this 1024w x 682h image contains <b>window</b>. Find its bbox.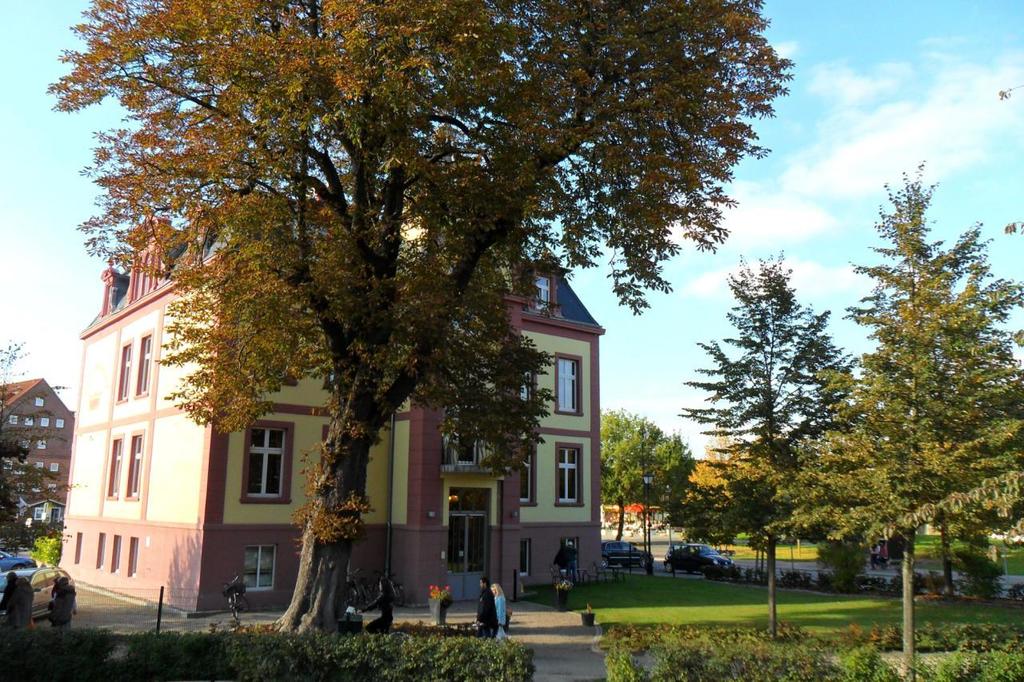
select_region(124, 537, 140, 577).
